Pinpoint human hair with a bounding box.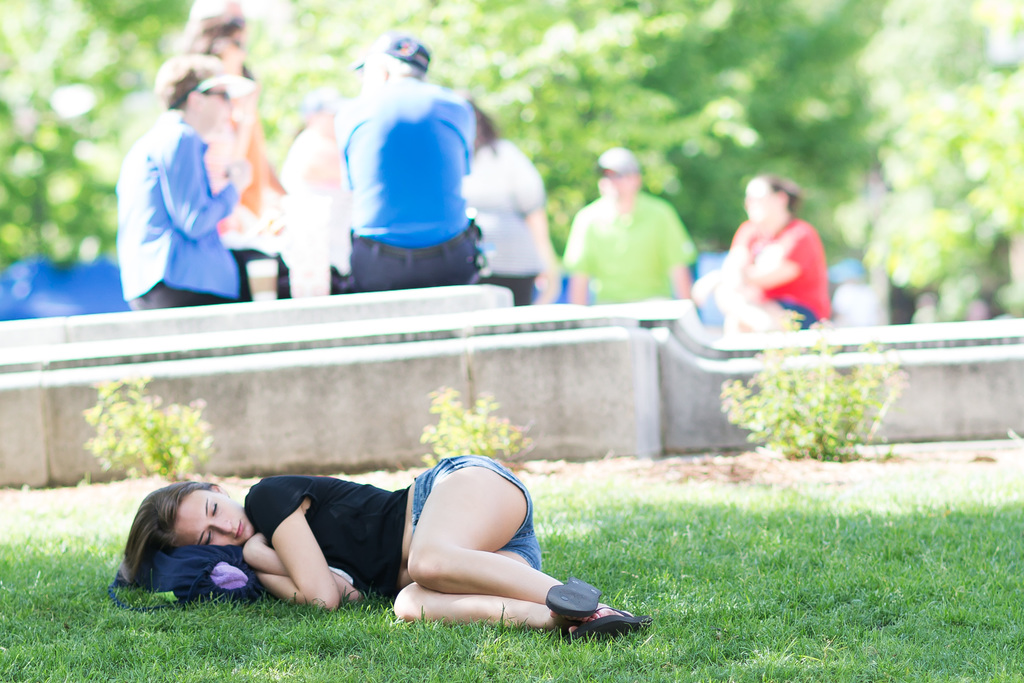
471:104:496:150.
